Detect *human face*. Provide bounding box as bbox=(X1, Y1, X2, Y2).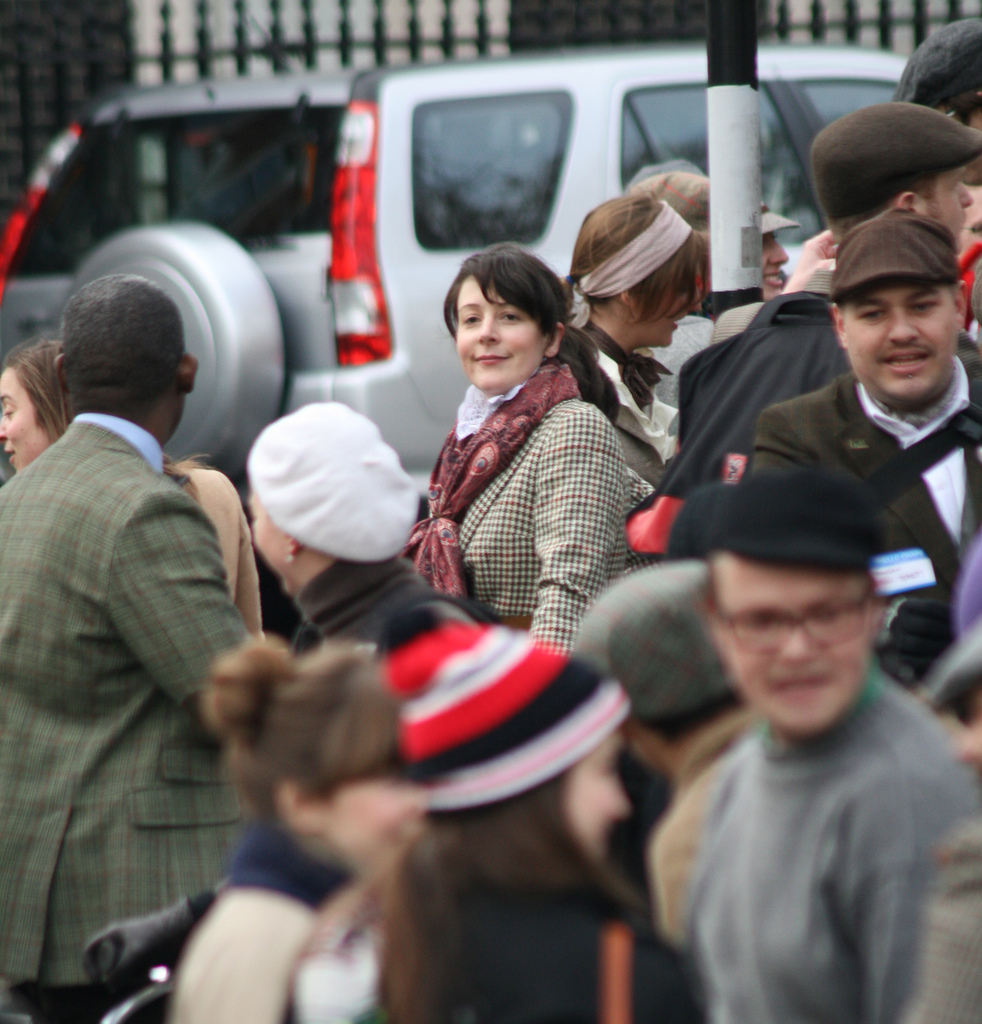
bbox=(324, 767, 428, 873).
